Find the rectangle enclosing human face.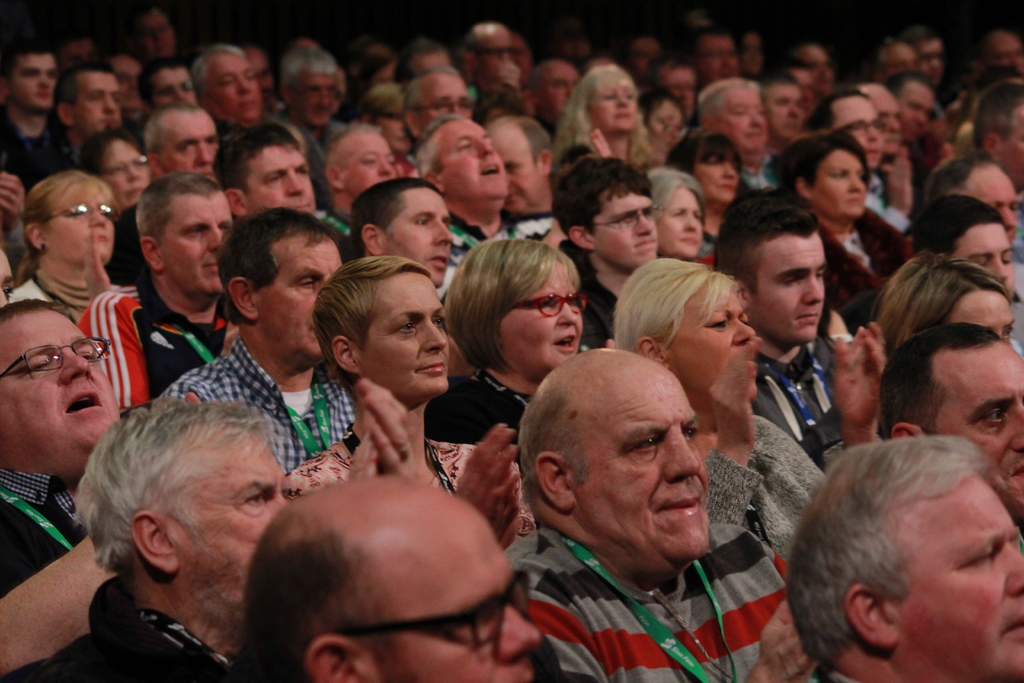
l=499, t=260, r=584, b=378.
